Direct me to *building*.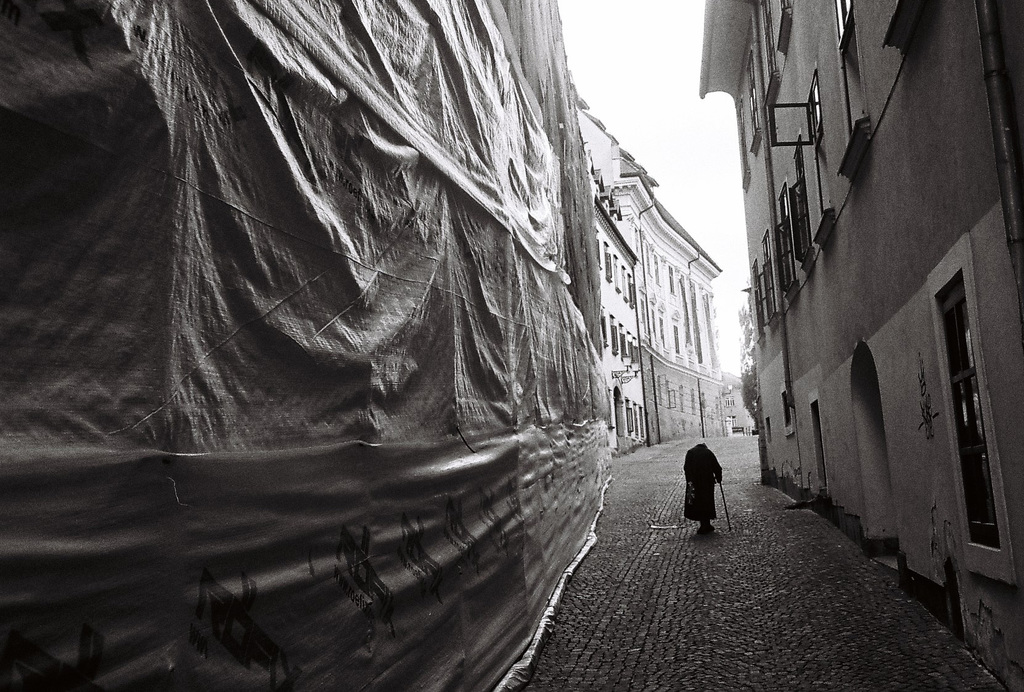
Direction: [x1=574, y1=108, x2=640, y2=456].
